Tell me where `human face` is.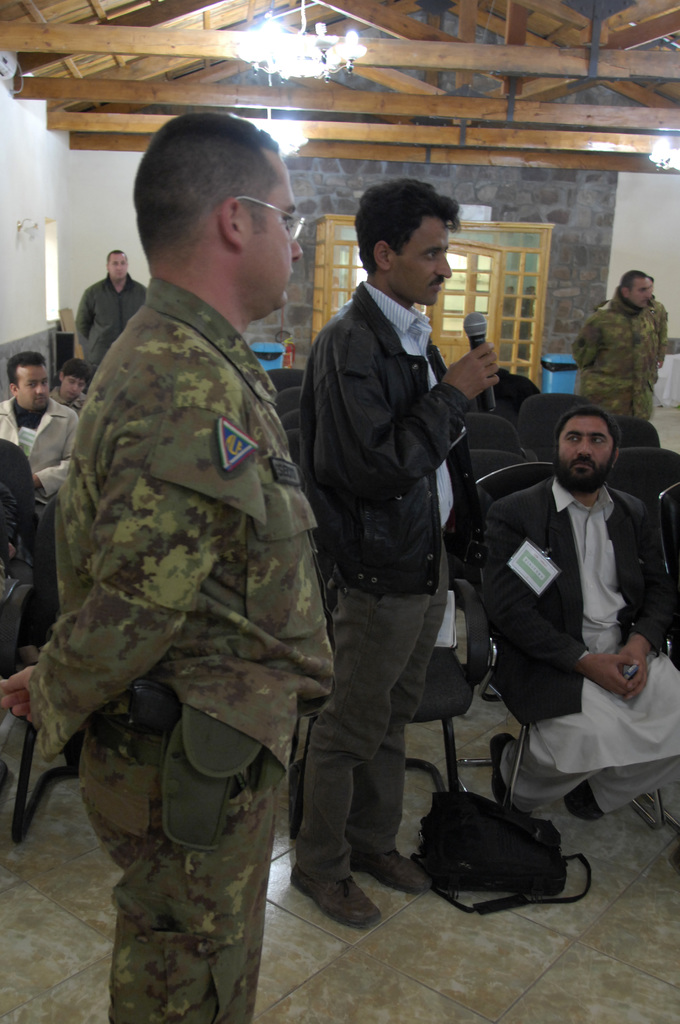
`human face` is at bbox=[20, 371, 48, 417].
